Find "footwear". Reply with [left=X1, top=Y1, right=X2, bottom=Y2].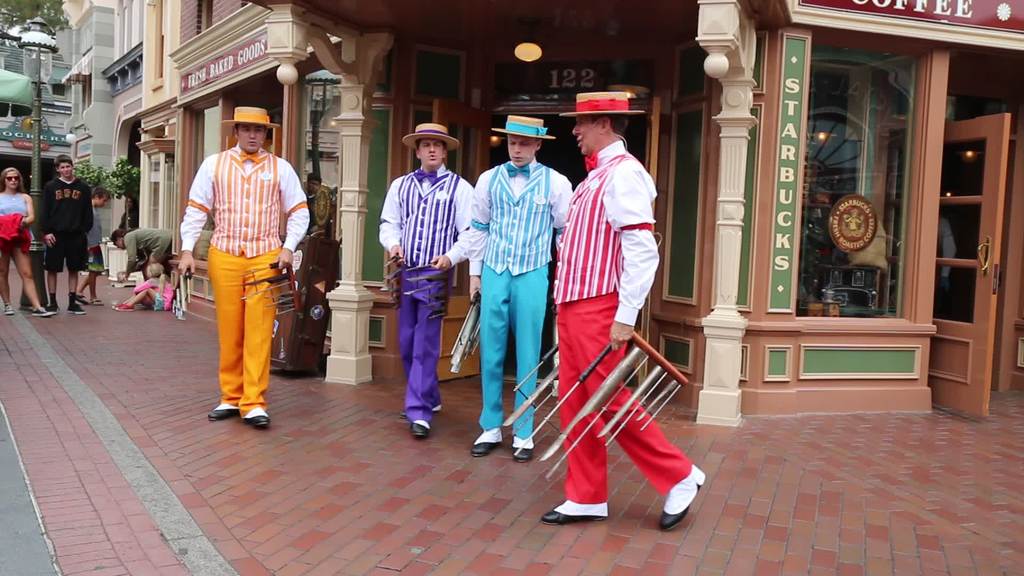
[left=115, top=301, right=130, bottom=312].
